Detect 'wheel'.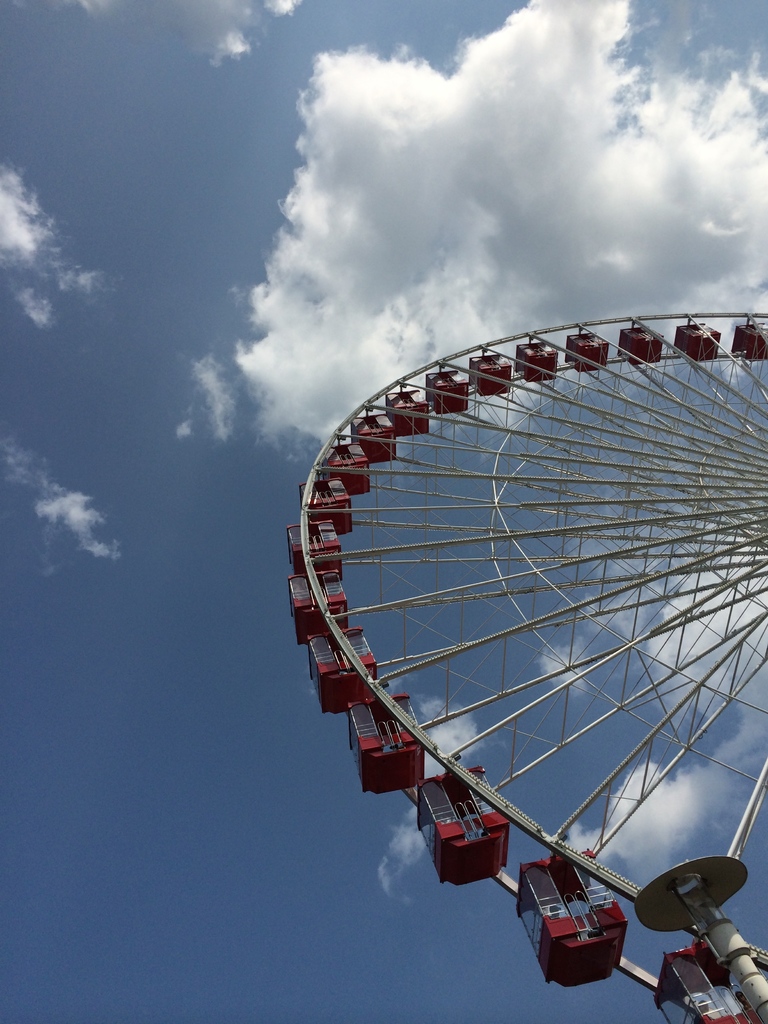
Detected at region(299, 275, 722, 925).
